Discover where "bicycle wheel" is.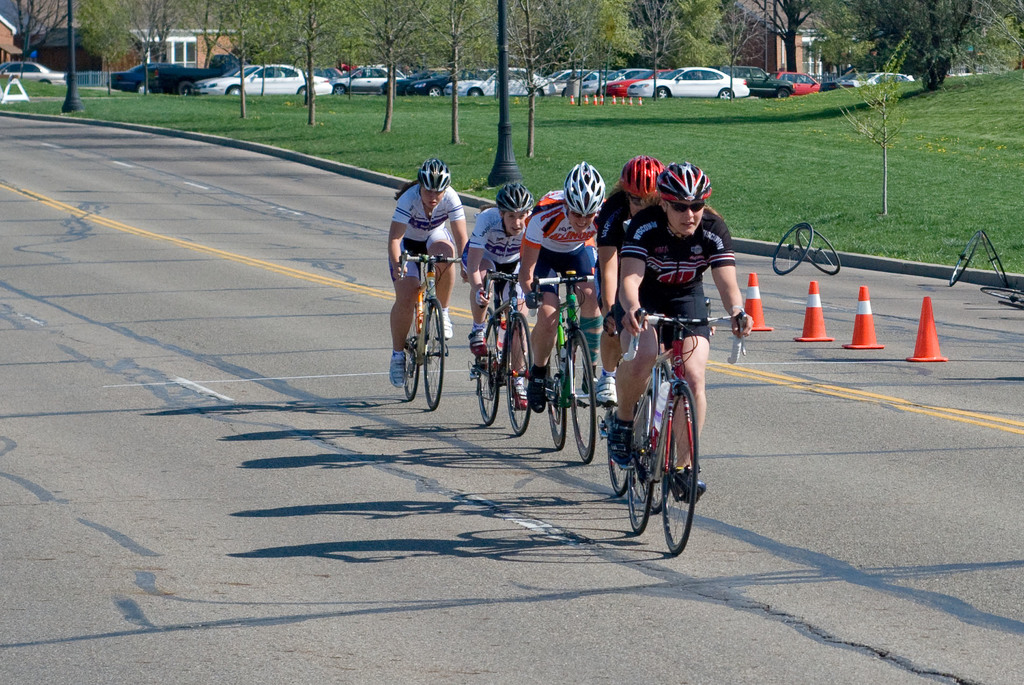
Discovered at 950/230/989/284.
